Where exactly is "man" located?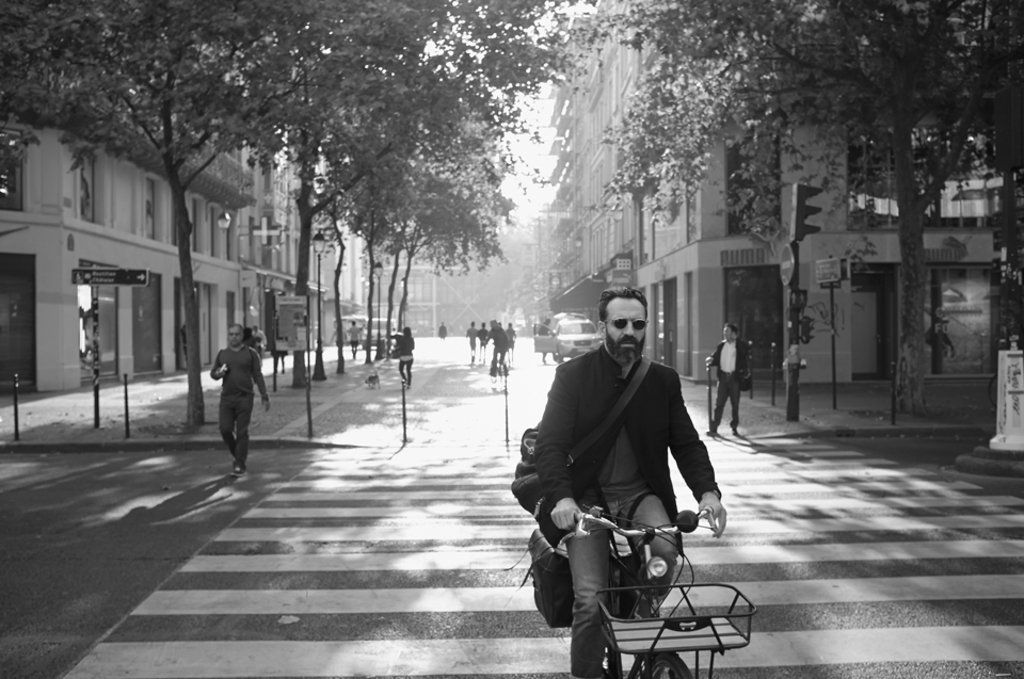
Its bounding box is bbox=[249, 324, 268, 367].
